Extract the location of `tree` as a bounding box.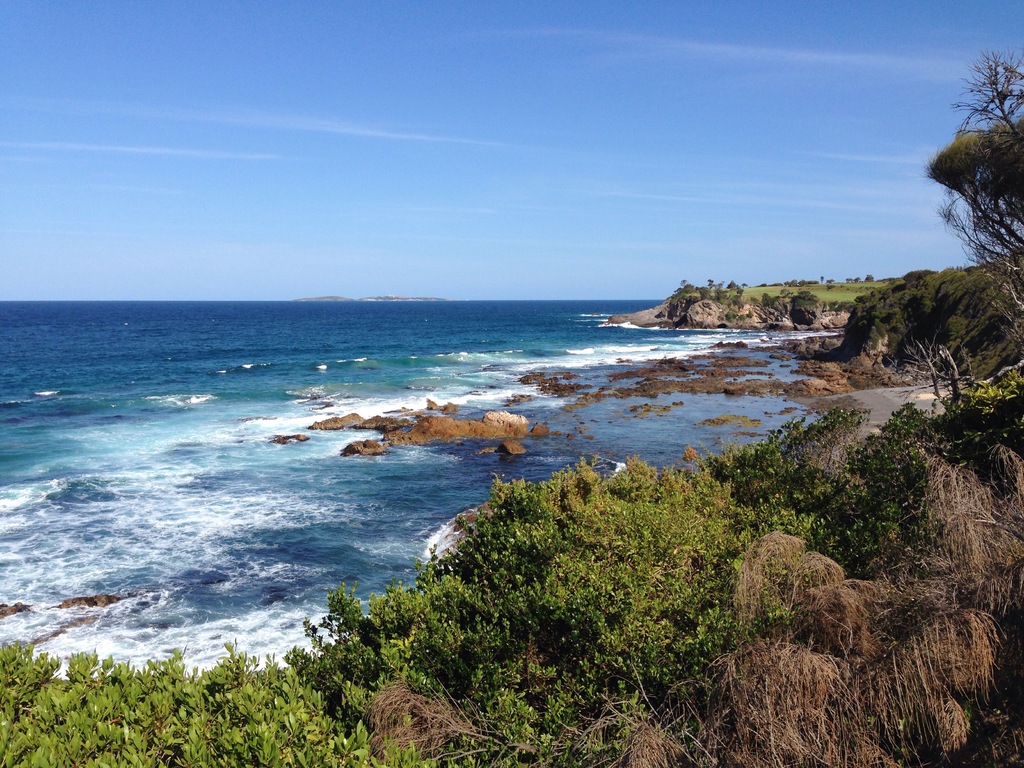
bbox=(676, 284, 697, 293).
